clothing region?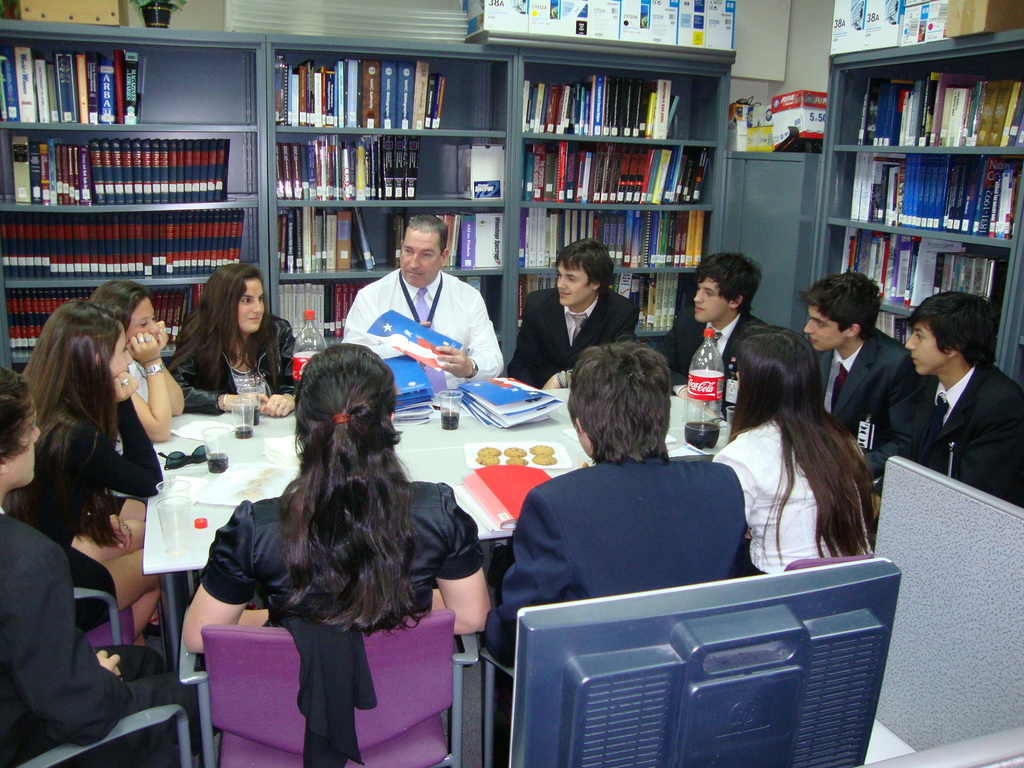
select_region(860, 315, 1016, 518)
